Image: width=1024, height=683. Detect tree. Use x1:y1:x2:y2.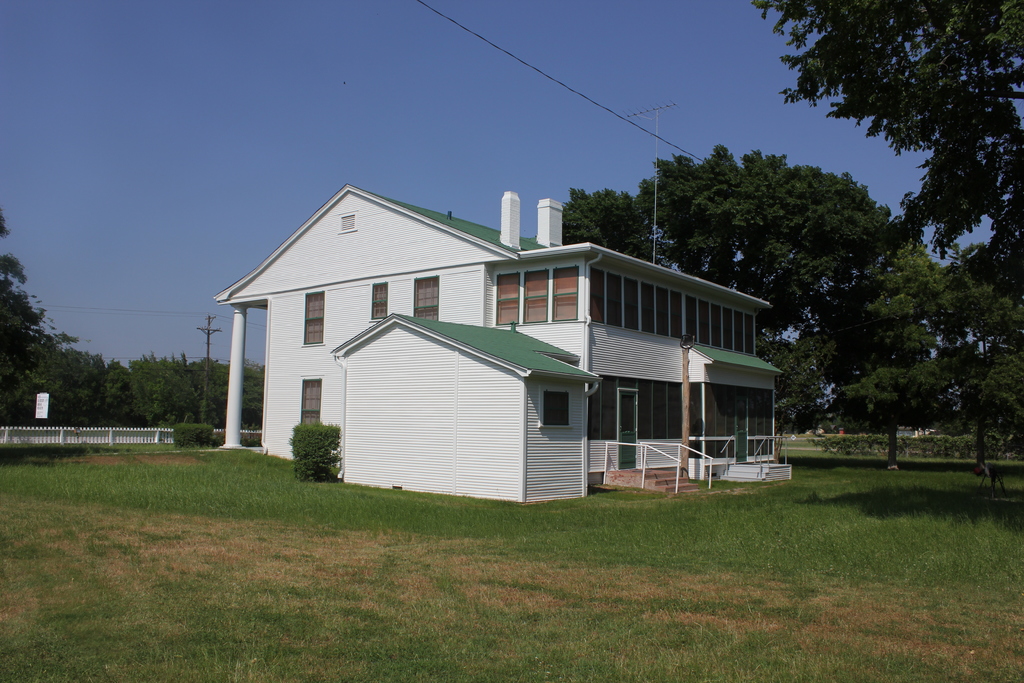
760:335:824:418.
